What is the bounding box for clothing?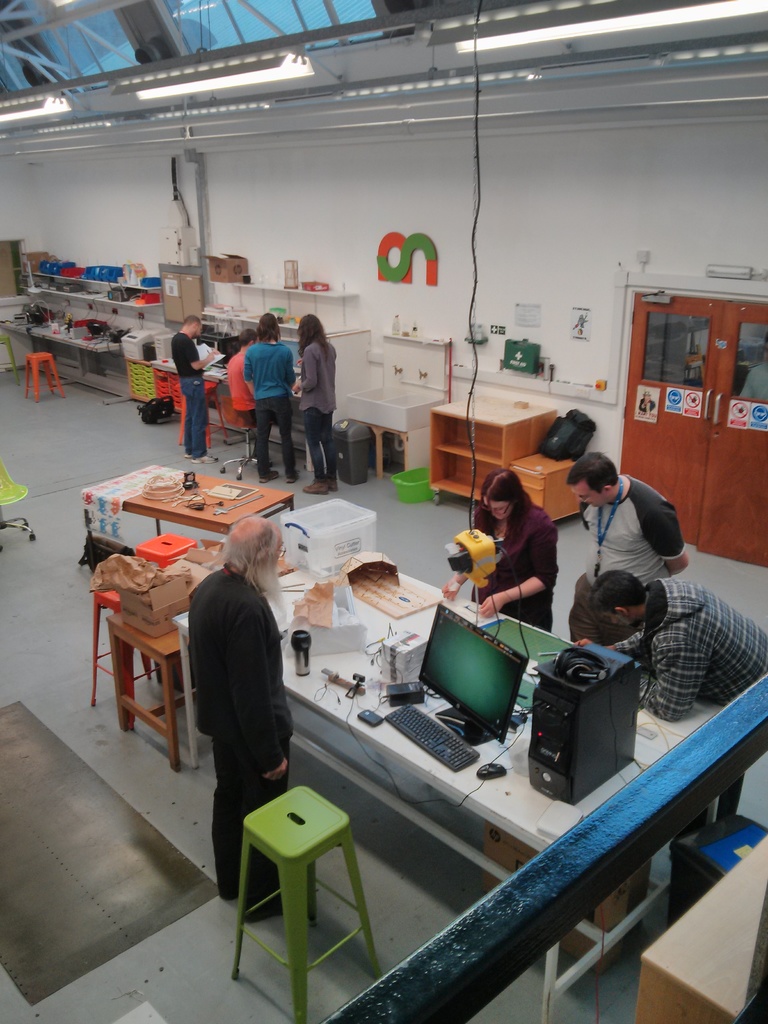
611:570:758:756.
